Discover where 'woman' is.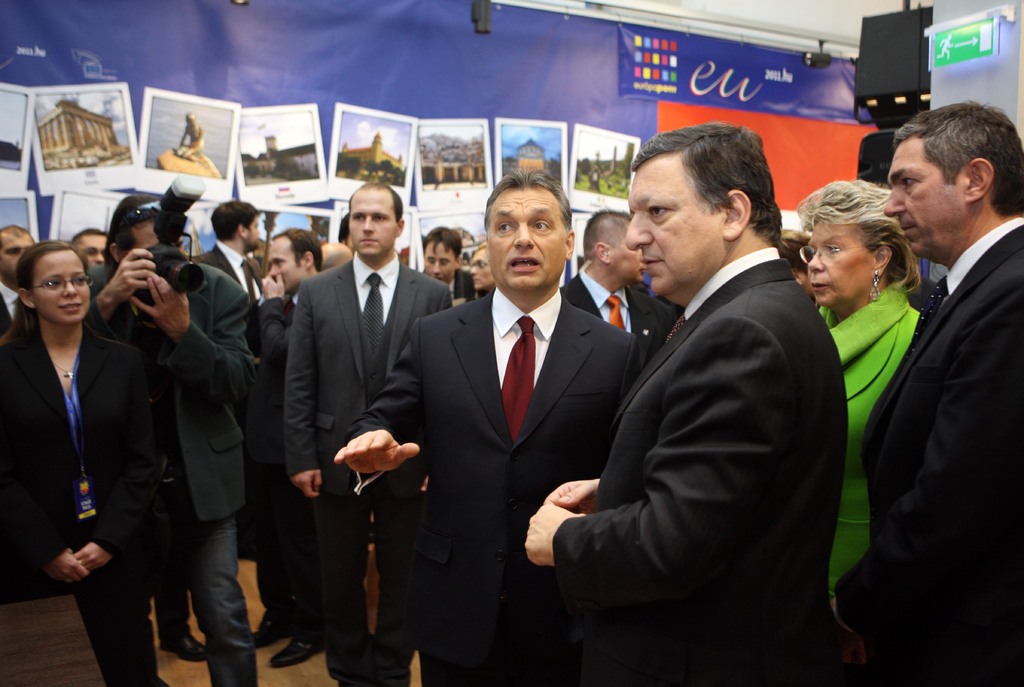
Discovered at 804/186/934/619.
